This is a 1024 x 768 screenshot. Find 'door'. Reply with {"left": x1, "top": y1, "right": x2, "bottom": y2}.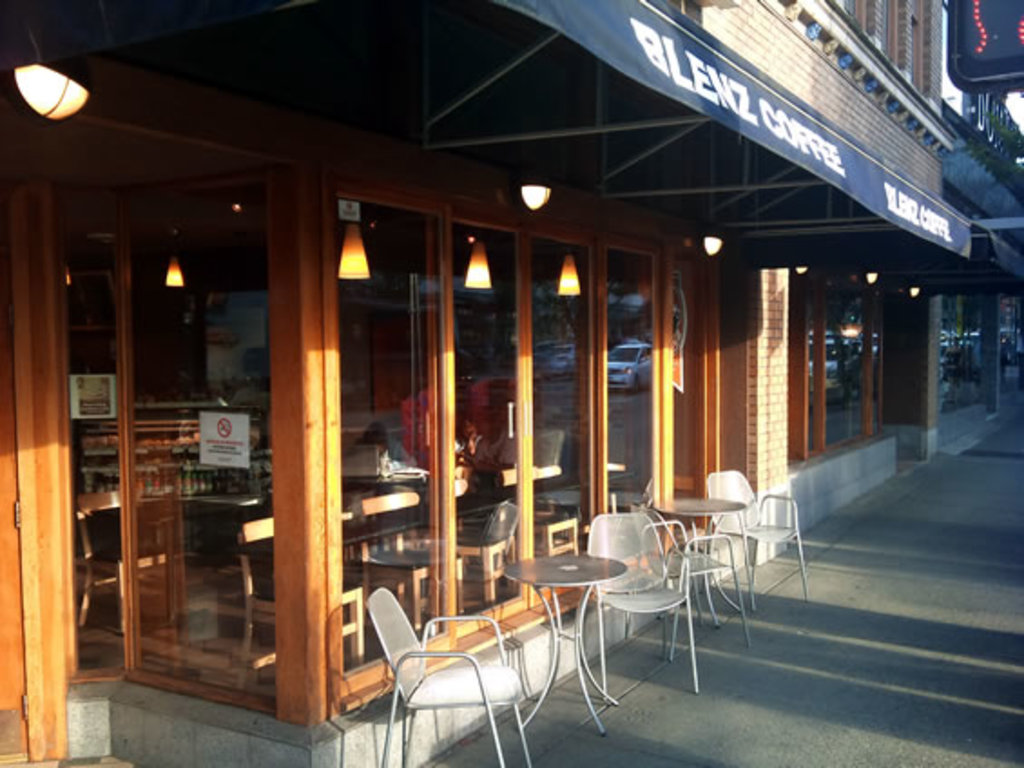
{"left": 669, "top": 246, "right": 709, "bottom": 533}.
